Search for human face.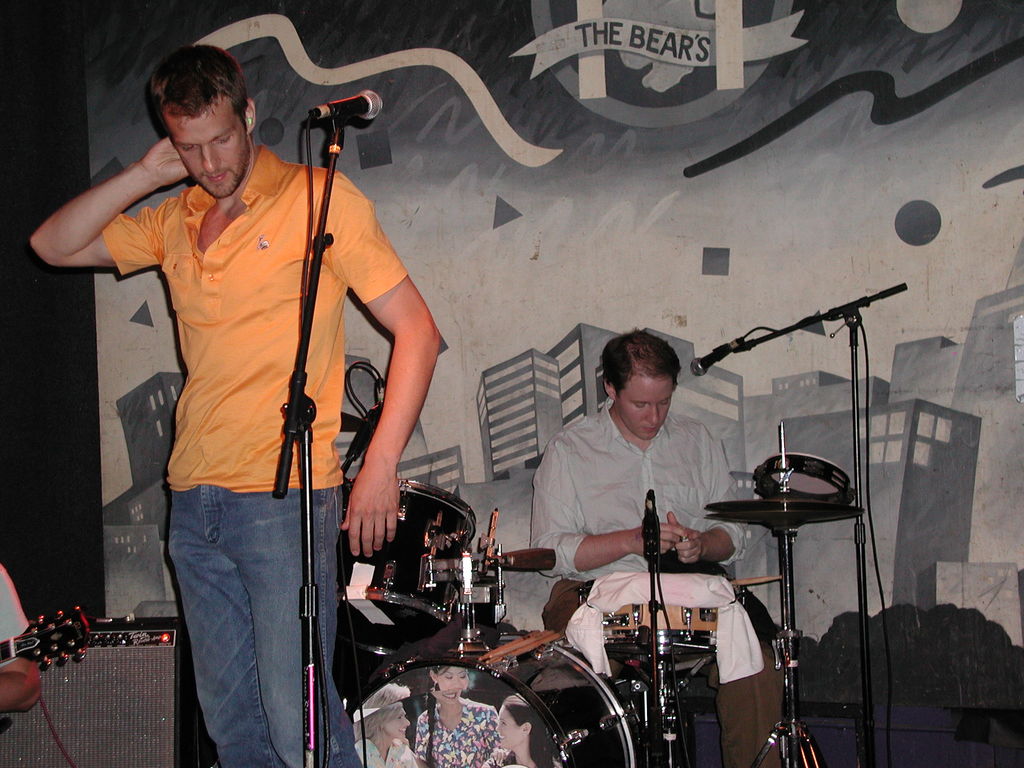
Found at (495, 704, 518, 752).
